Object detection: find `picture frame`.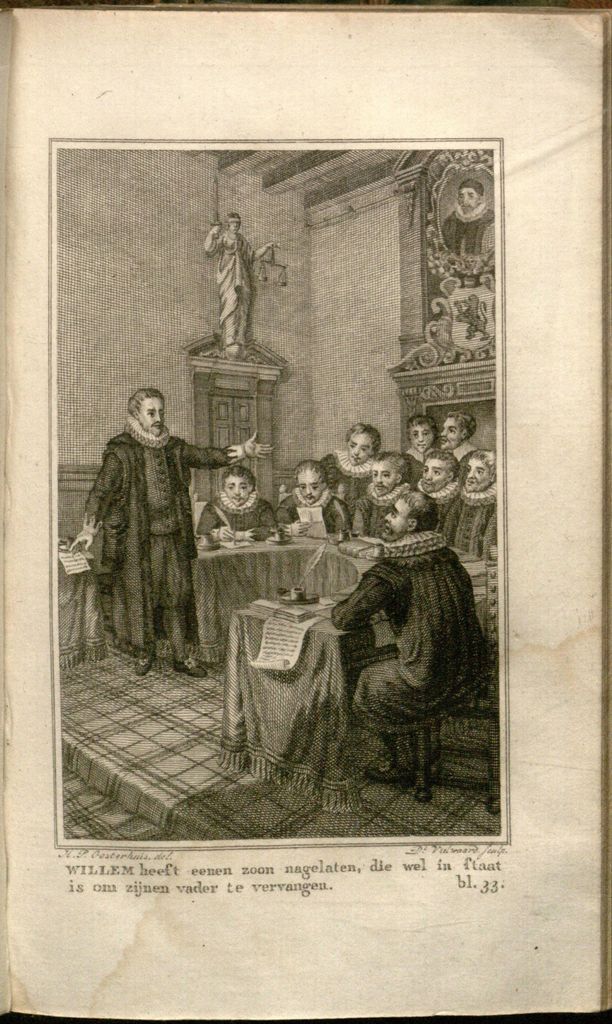
bbox=(421, 147, 501, 362).
